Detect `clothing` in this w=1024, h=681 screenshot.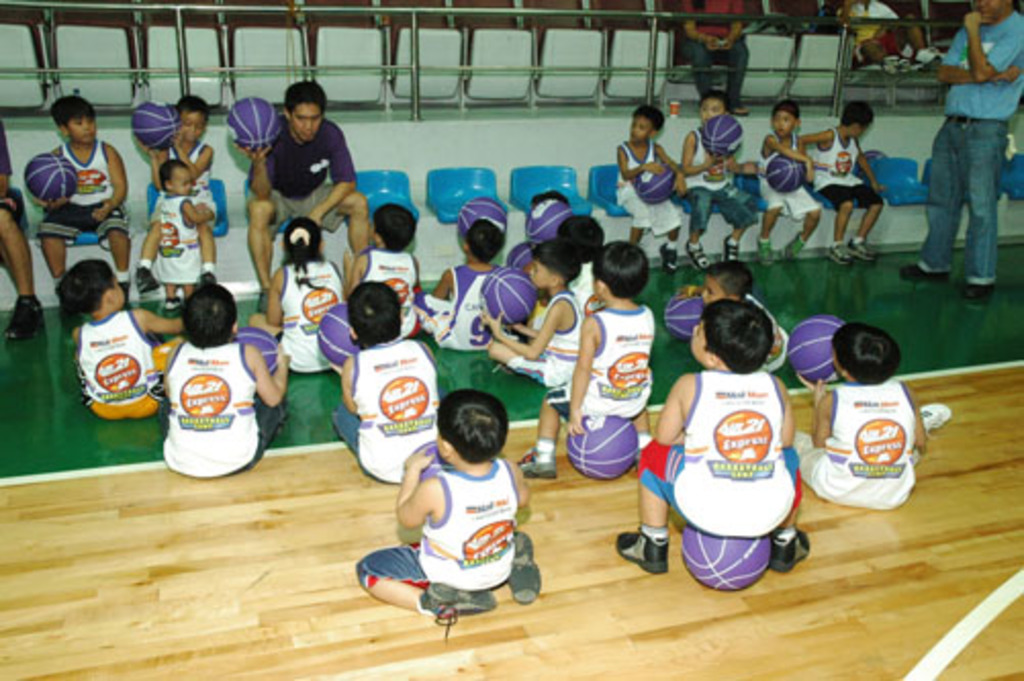
Detection: <bbox>636, 366, 803, 585</bbox>.
